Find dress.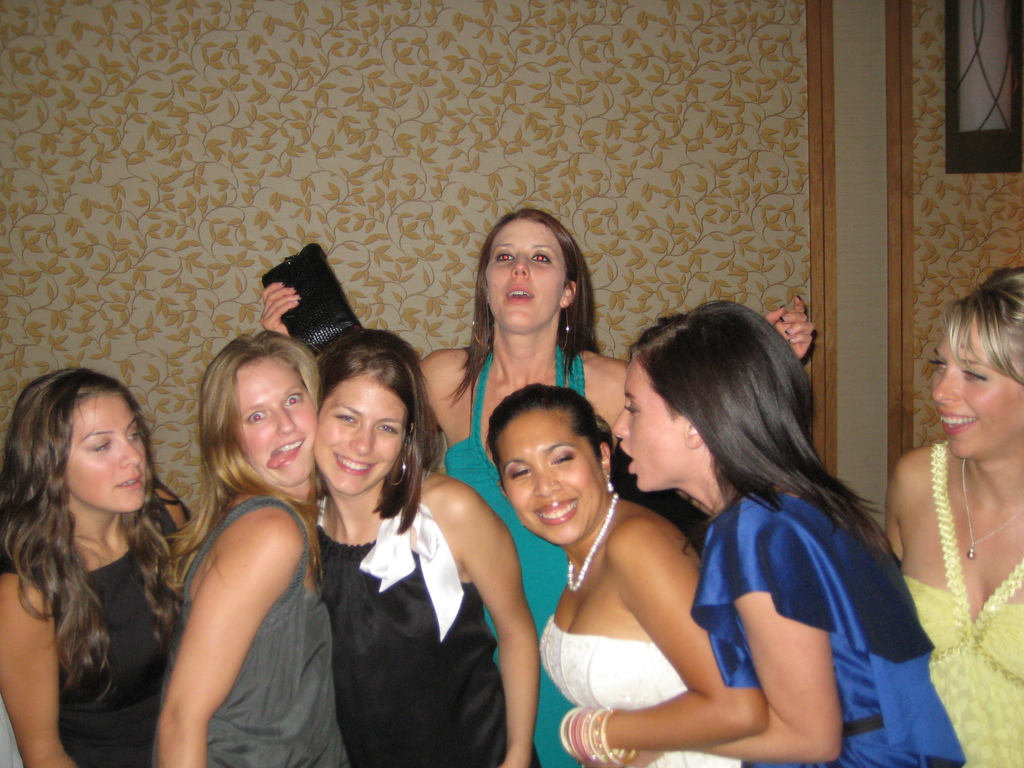
Rect(902, 444, 1023, 767).
